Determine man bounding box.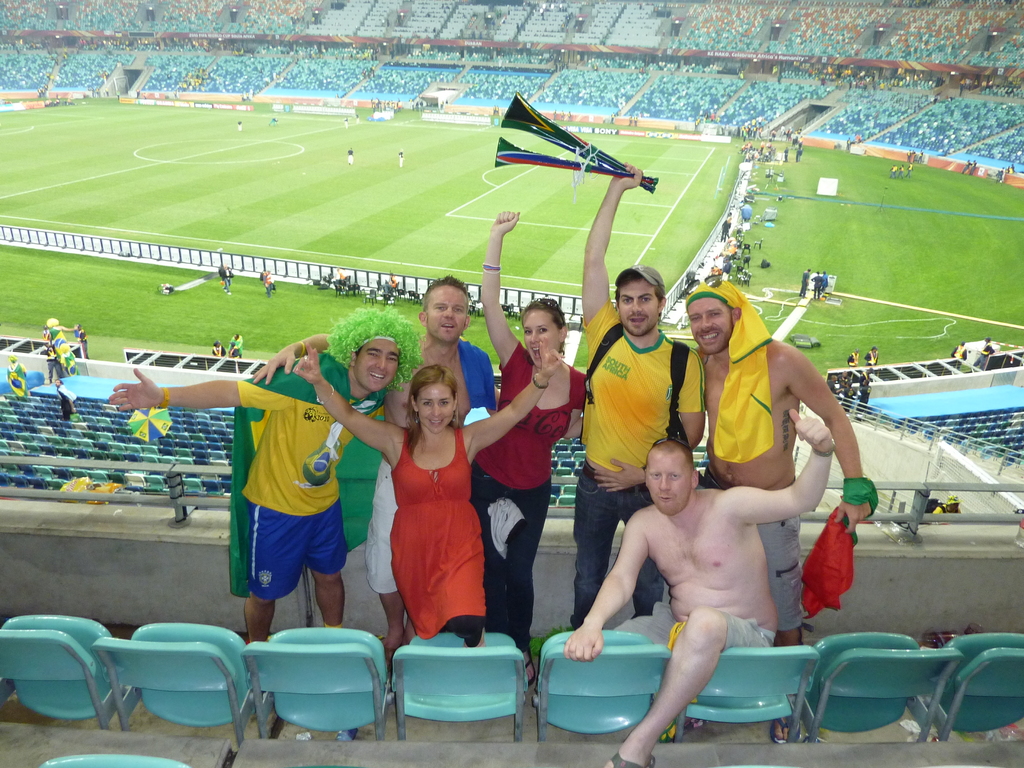
Determined: (557,164,710,647).
